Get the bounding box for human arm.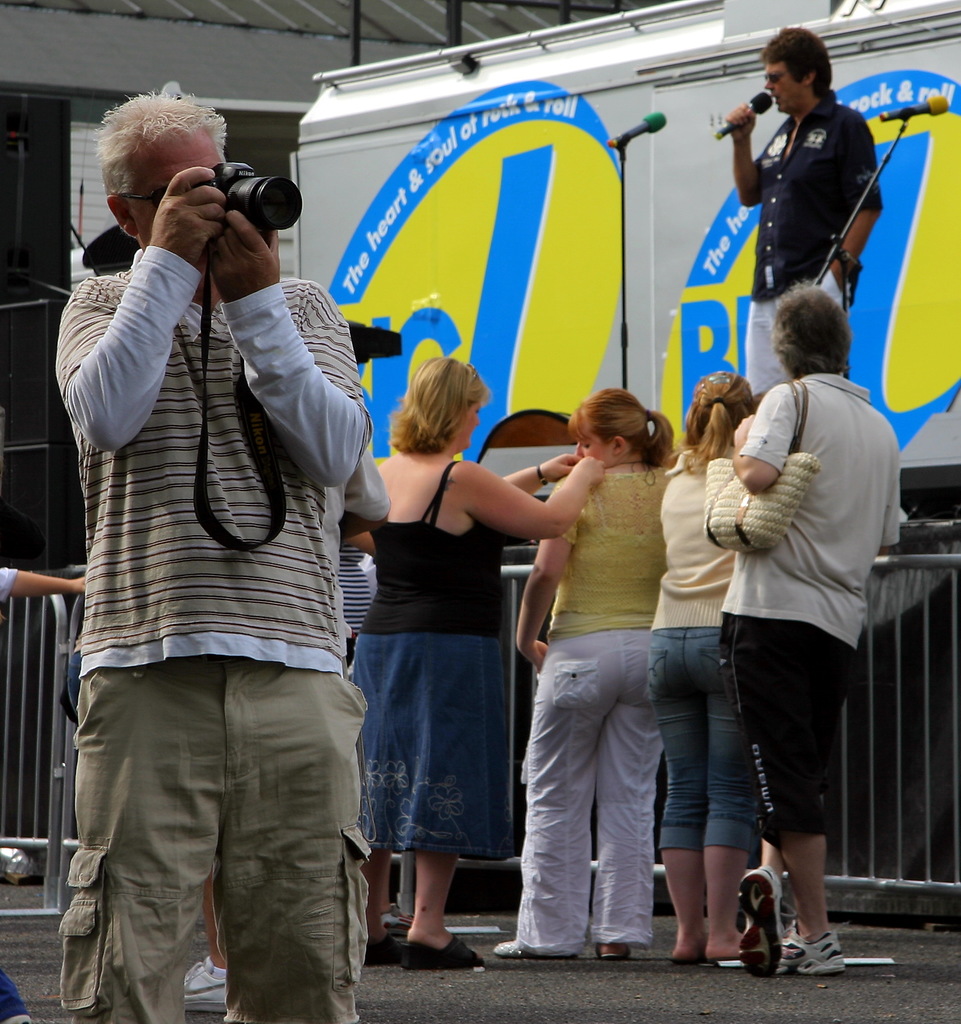
left=207, top=205, right=377, bottom=487.
